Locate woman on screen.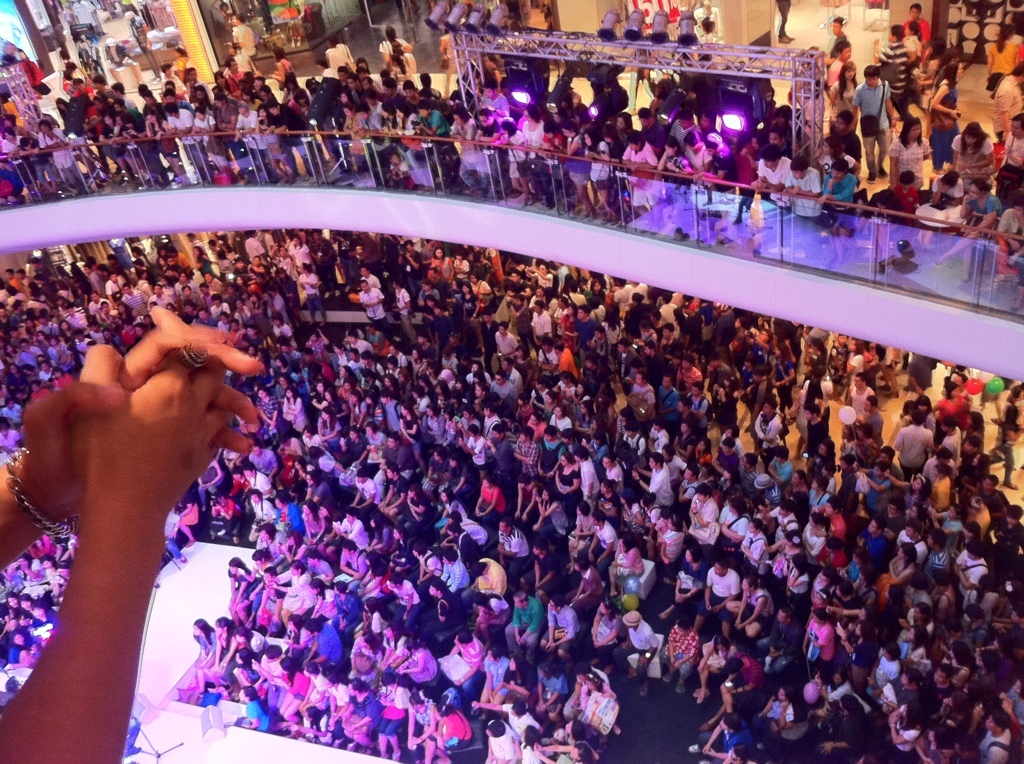
On screen at box=[0, 206, 273, 763].
